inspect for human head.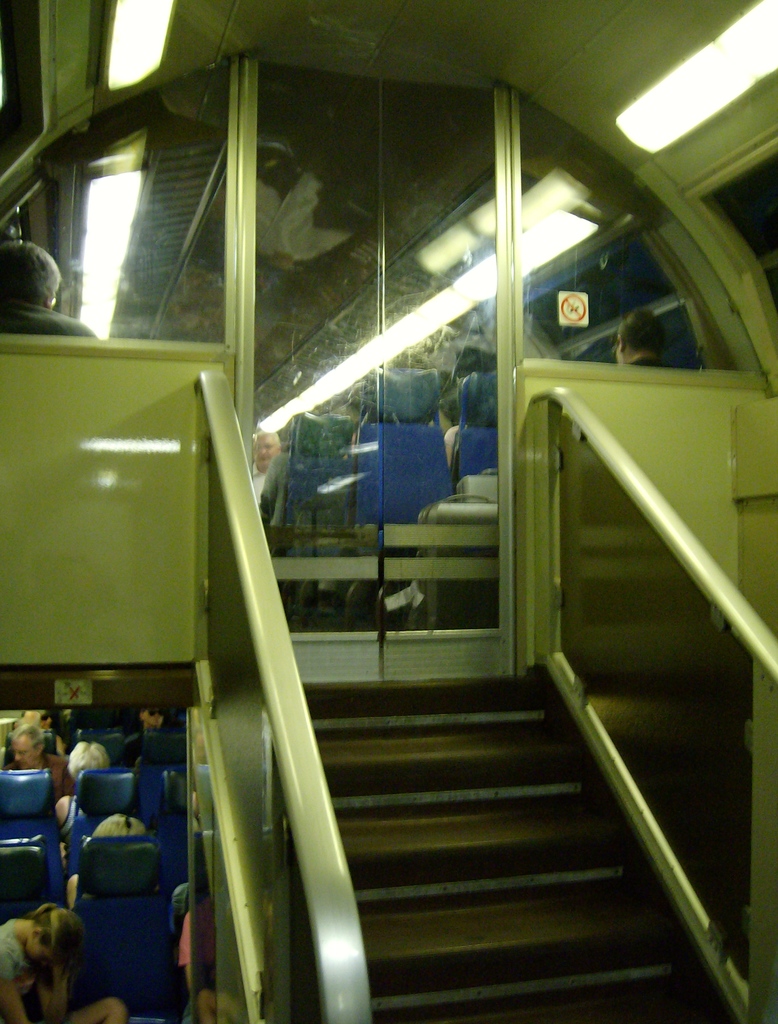
Inspection: {"left": 141, "top": 707, "right": 163, "bottom": 733}.
